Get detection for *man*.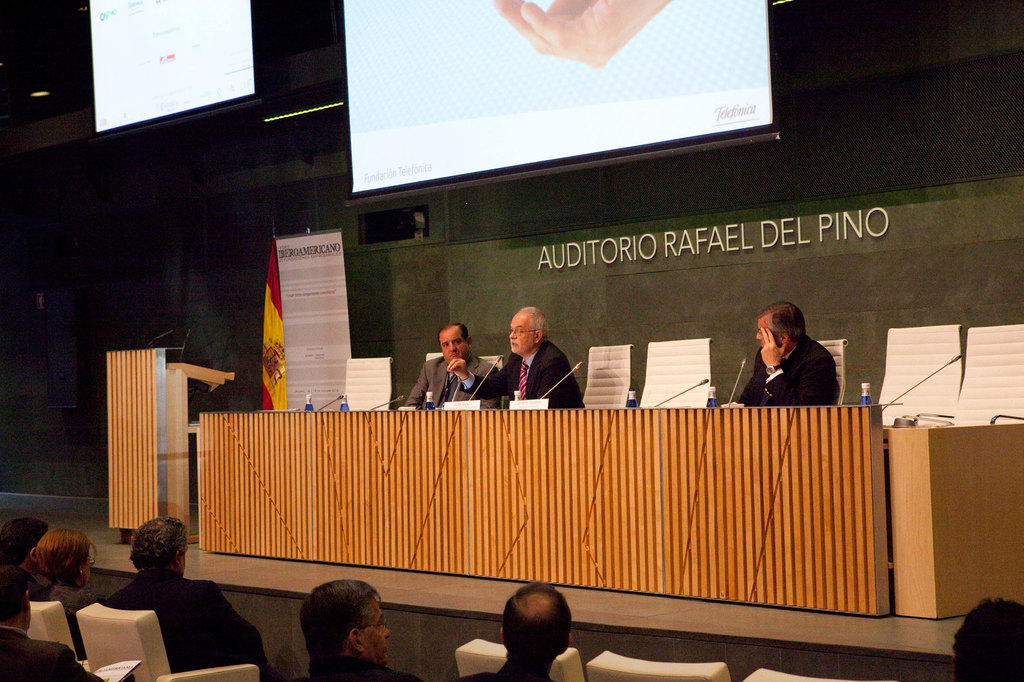
Detection: (0,566,95,681).
